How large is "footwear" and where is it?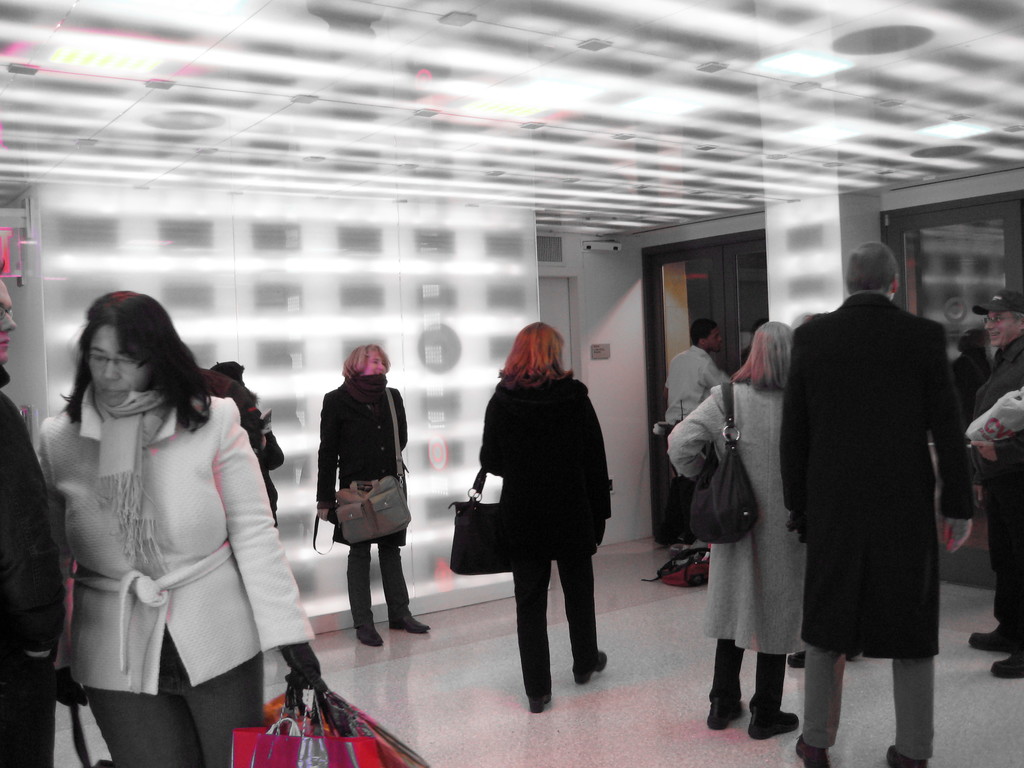
Bounding box: [x1=785, y1=652, x2=805, y2=669].
